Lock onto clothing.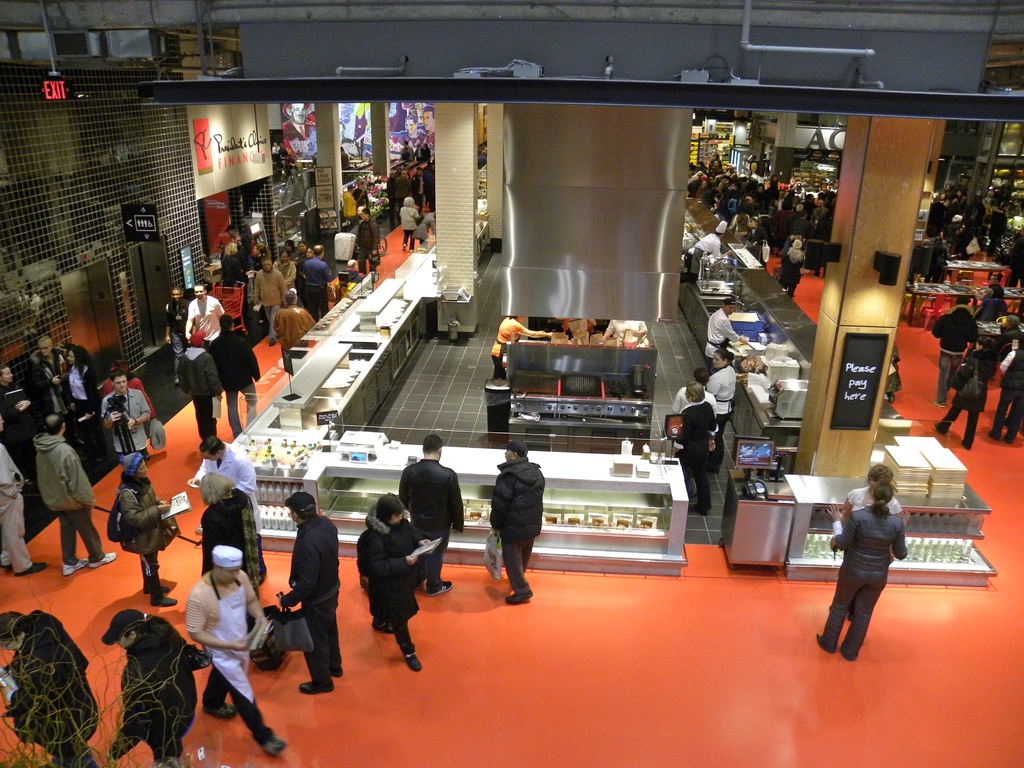
Locked: Rect(396, 458, 467, 582).
